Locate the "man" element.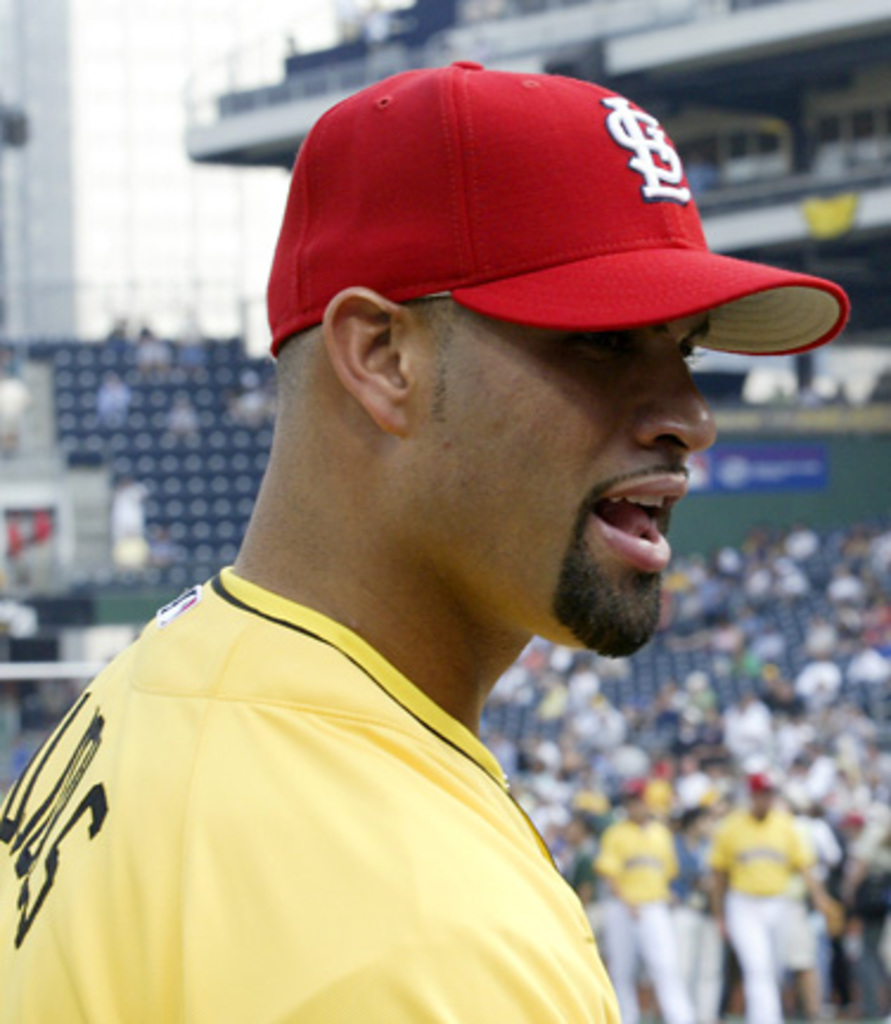
Element bbox: {"x1": 36, "y1": 69, "x2": 865, "y2": 1023}.
